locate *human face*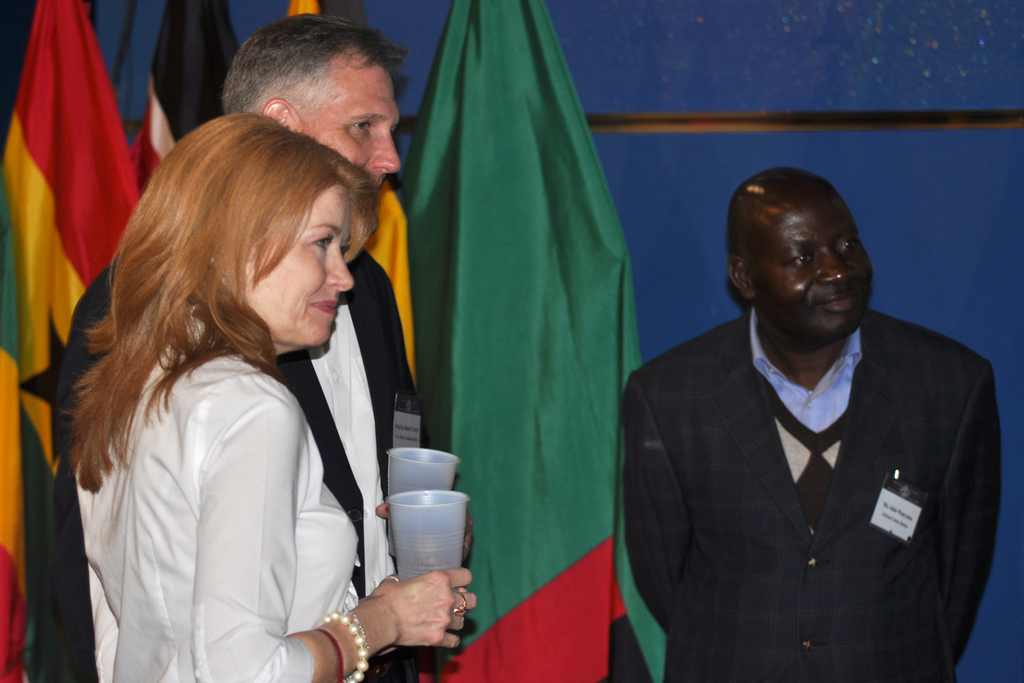
locate(310, 50, 402, 220)
